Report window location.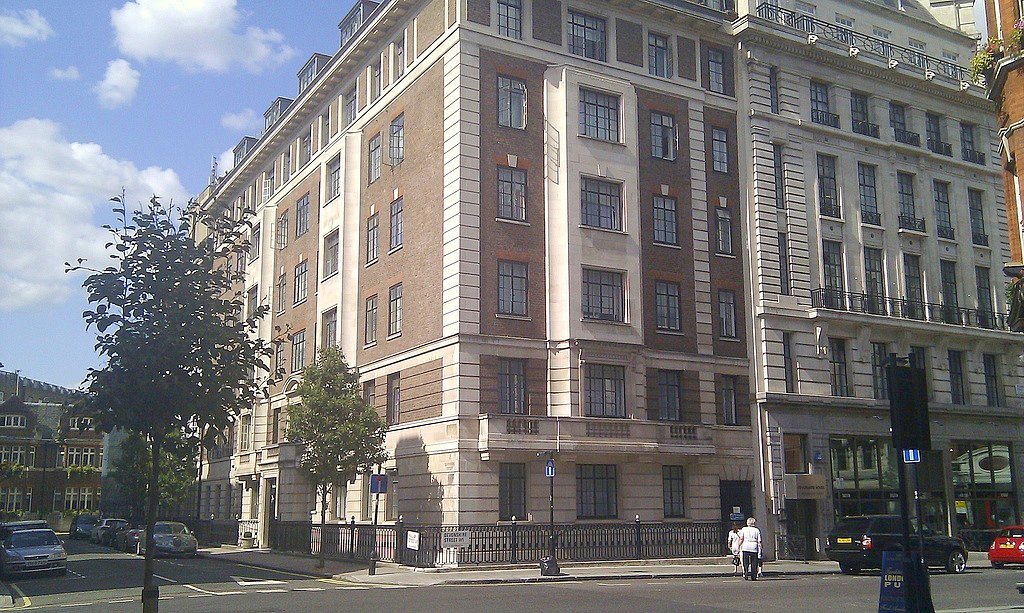
Report: <bbox>495, 255, 531, 322</bbox>.
